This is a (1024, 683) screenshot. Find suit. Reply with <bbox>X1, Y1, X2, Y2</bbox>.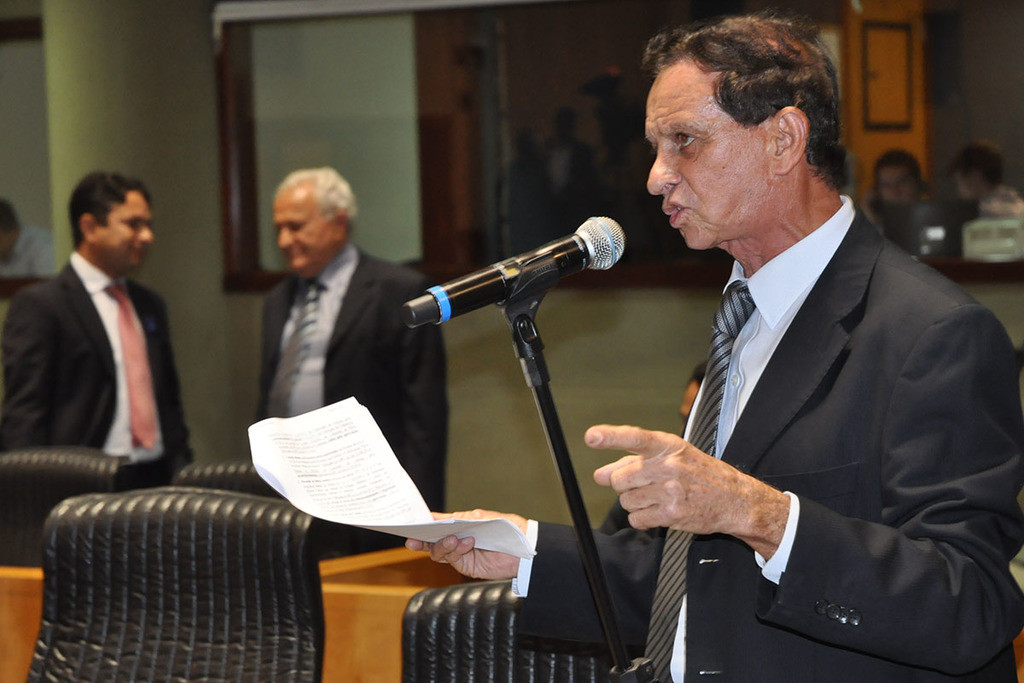
<bbox>614, 121, 1003, 674</bbox>.
